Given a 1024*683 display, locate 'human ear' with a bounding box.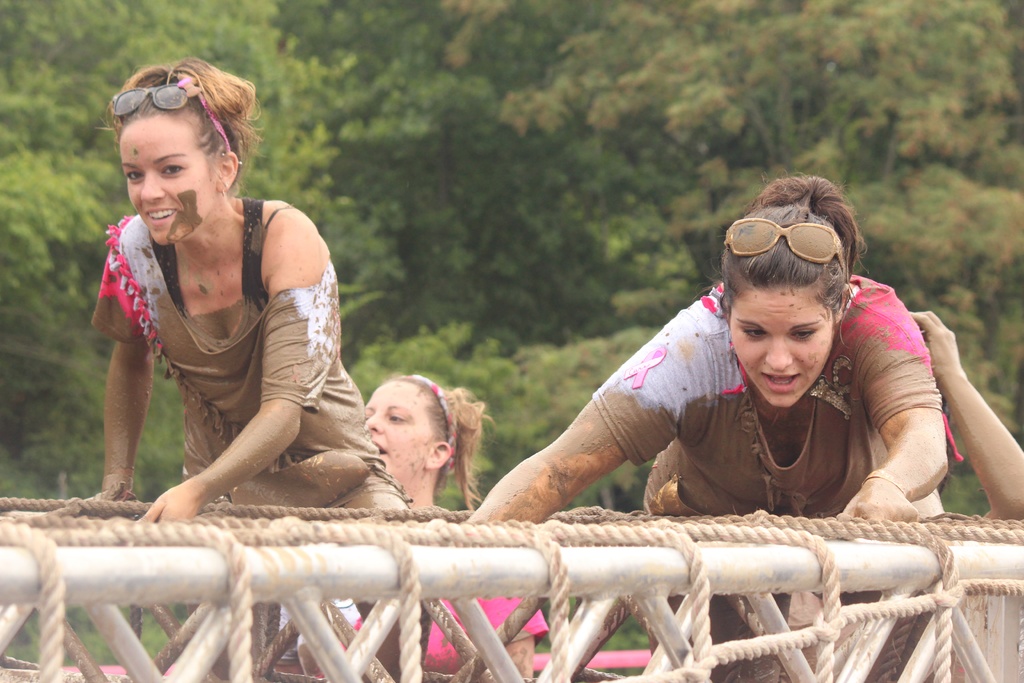
Located: 424:441:451:470.
